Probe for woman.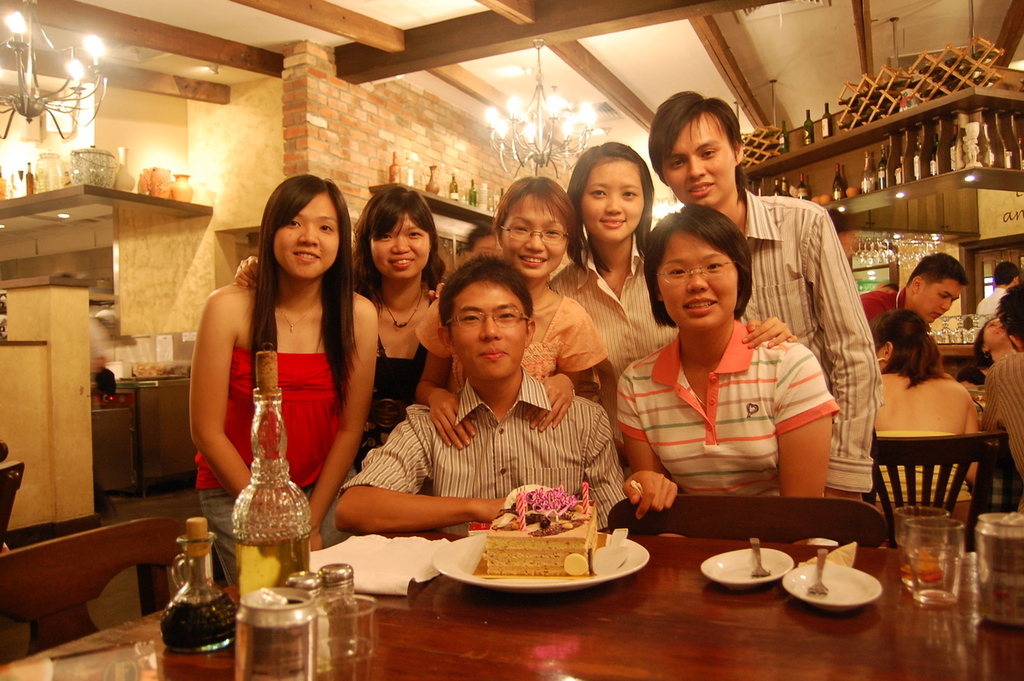
Probe result: x1=191, y1=168, x2=385, y2=586.
